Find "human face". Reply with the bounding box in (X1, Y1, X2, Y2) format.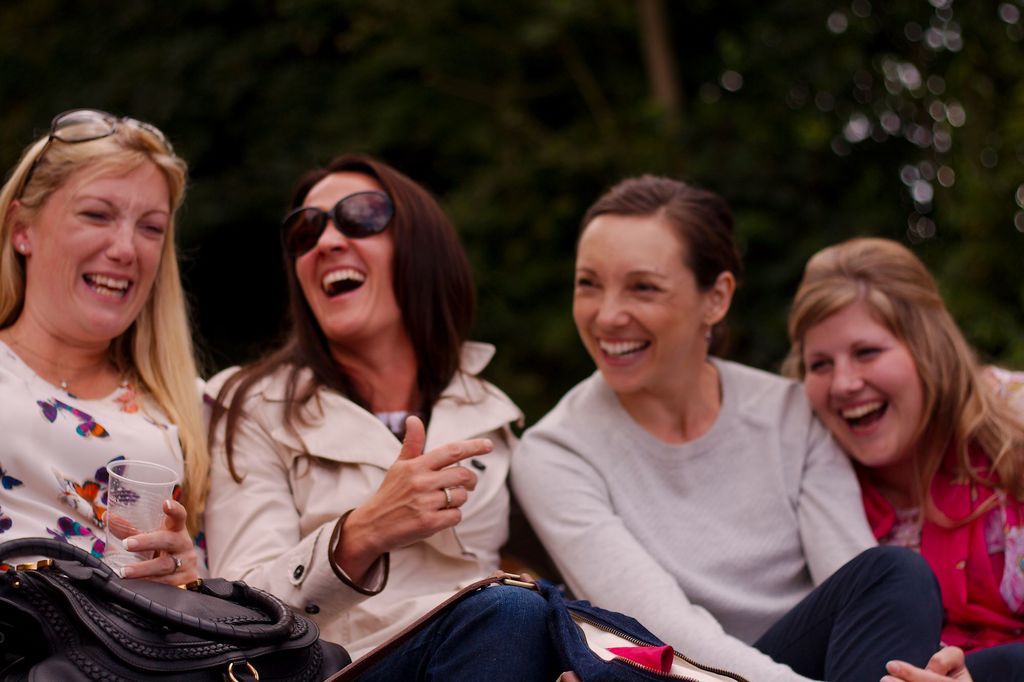
(297, 177, 397, 337).
